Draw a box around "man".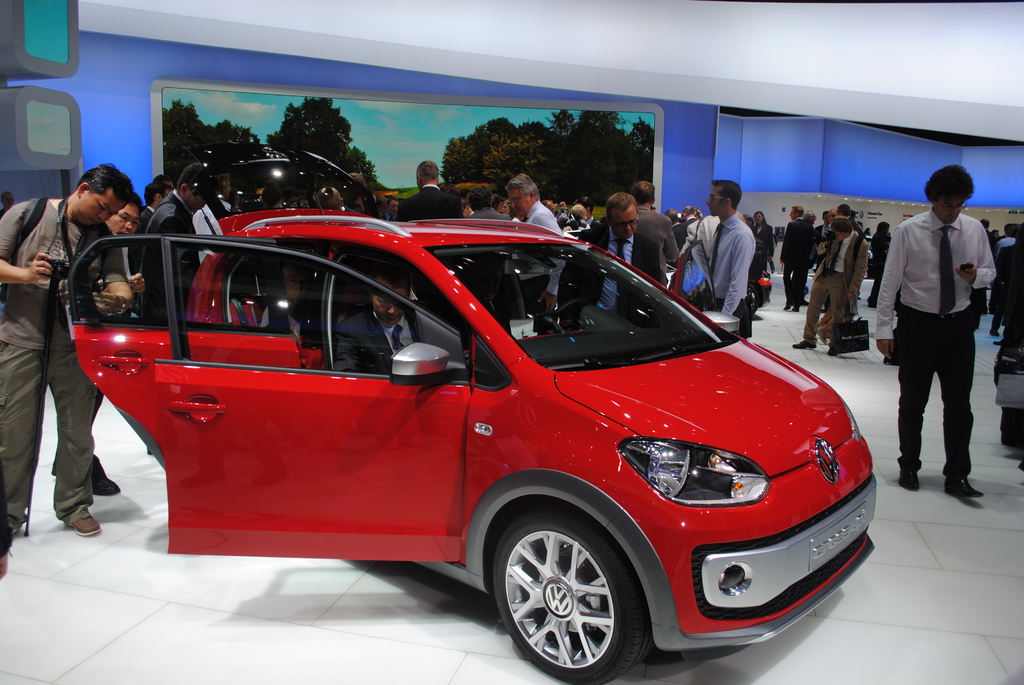
<region>802, 210, 818, 305</region>.
